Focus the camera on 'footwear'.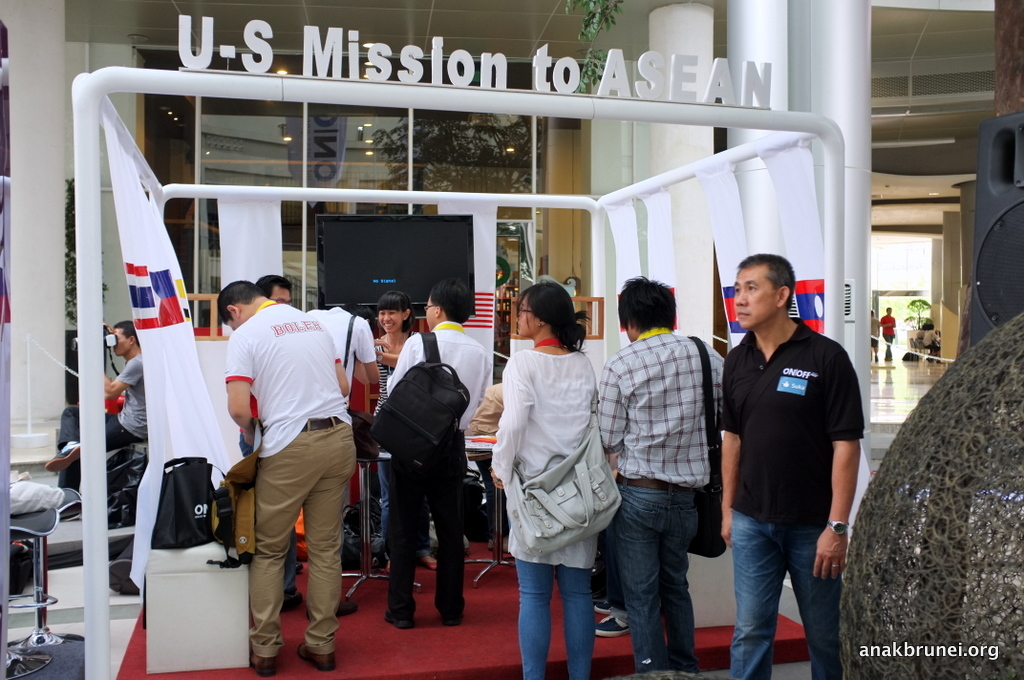
Focus region: (x1=292, y1=563, x2=306, y2=572).
